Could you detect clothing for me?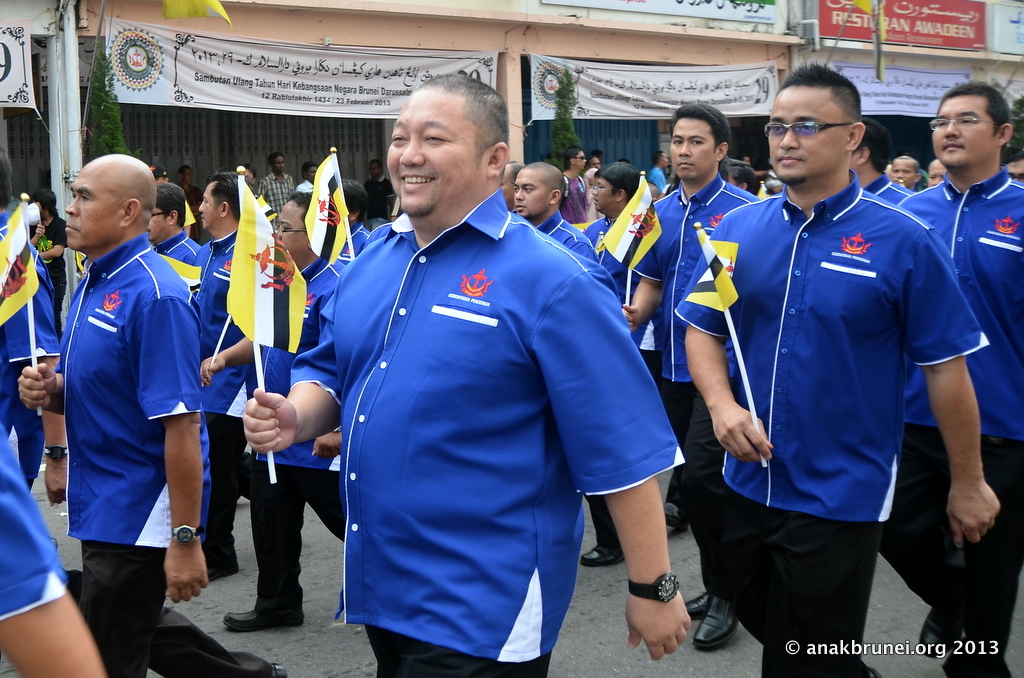
Detection result: l=313, t=177, r=676, b=671.
